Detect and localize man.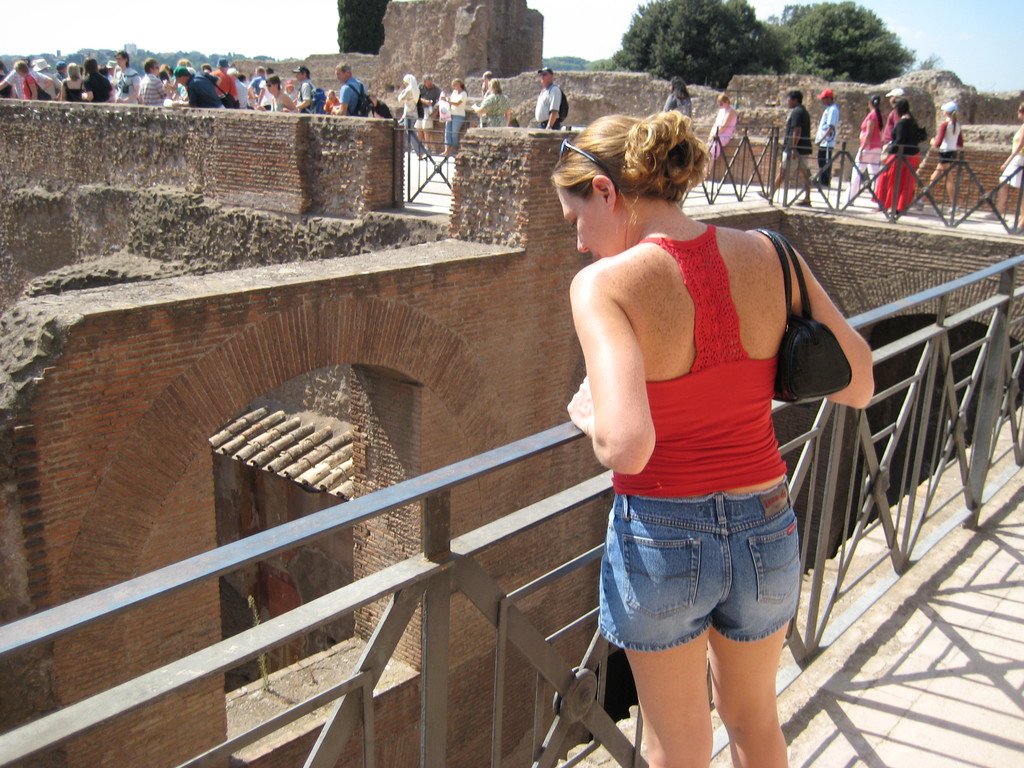
Localized at left=884, top=82, right=908, bottom=177.
